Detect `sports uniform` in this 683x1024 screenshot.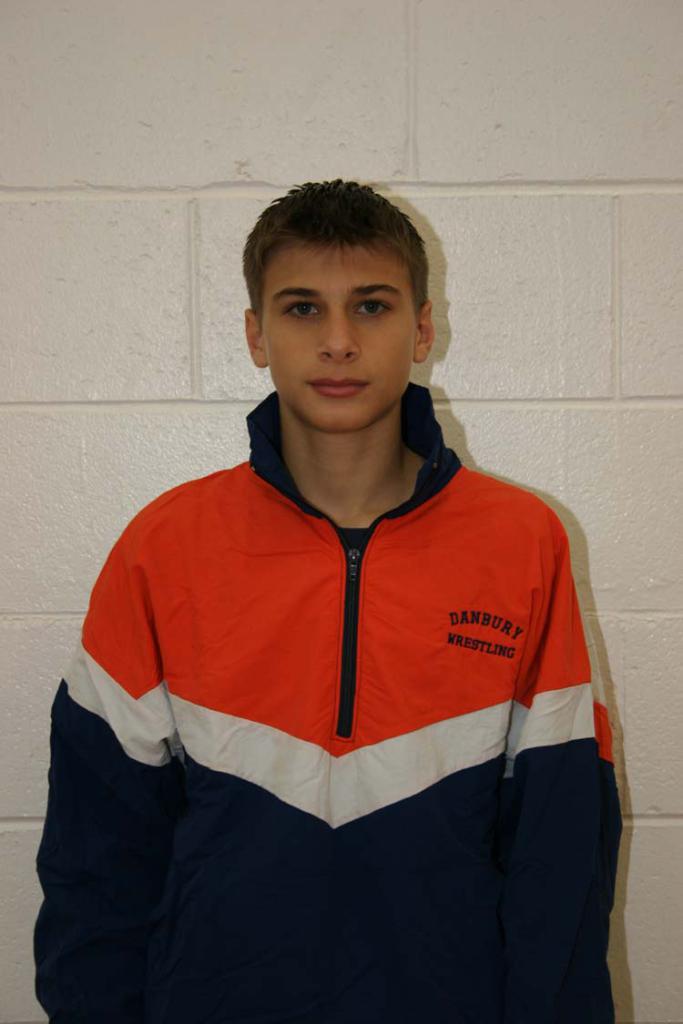
Detection: 26 367 627 1023.
